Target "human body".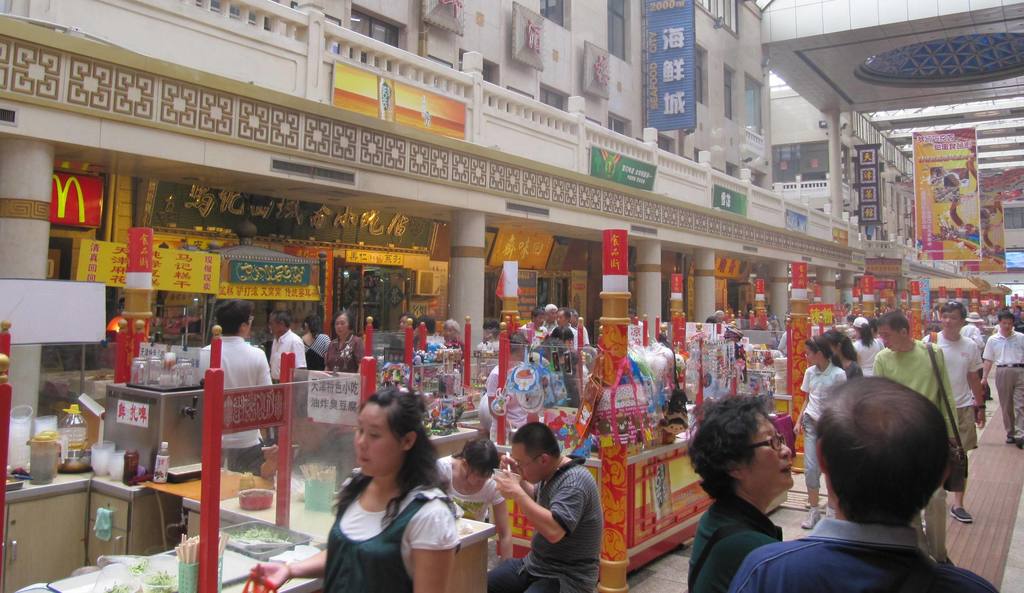
Target region: left=198, top=300, right=273, bottom=478.
